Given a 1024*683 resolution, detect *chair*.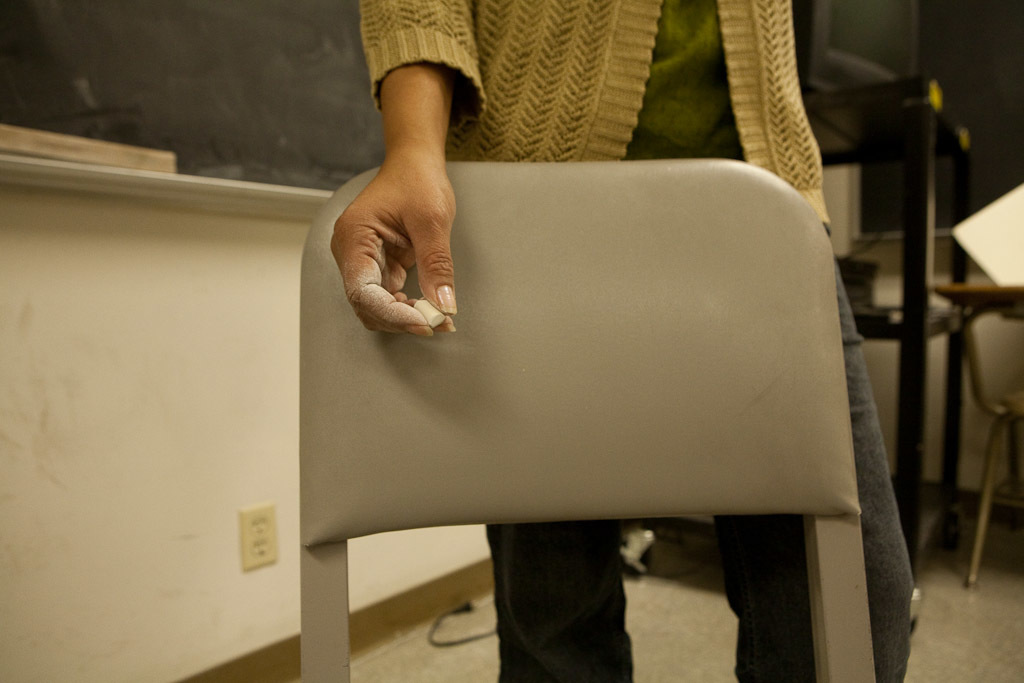
[932,280,1023,585].
